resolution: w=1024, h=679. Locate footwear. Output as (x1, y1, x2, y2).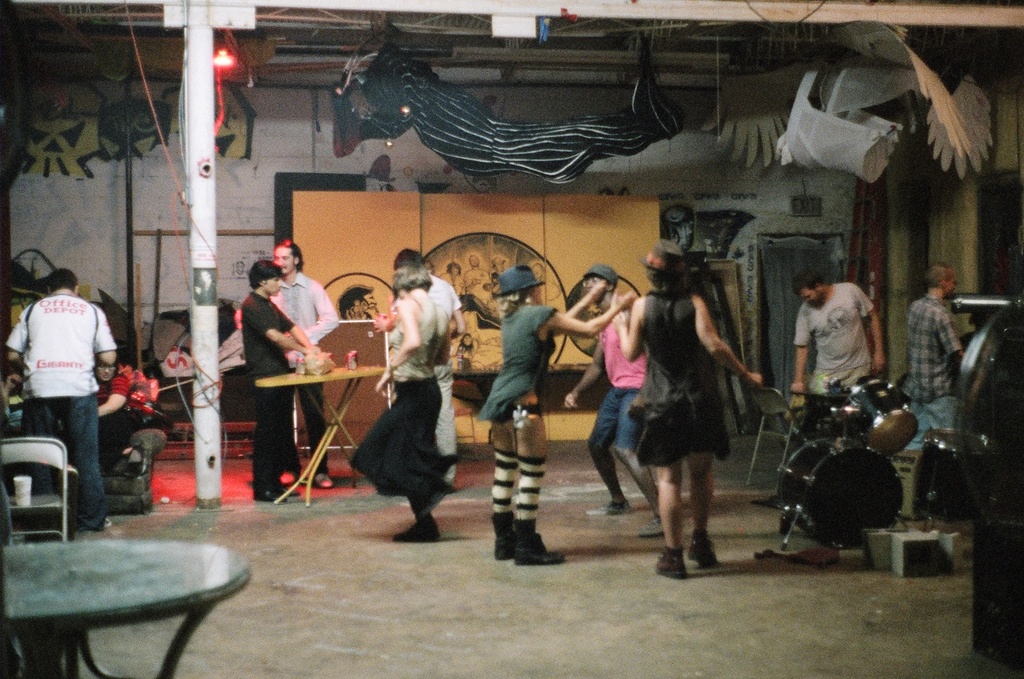
(796, 547, 843, 566).
